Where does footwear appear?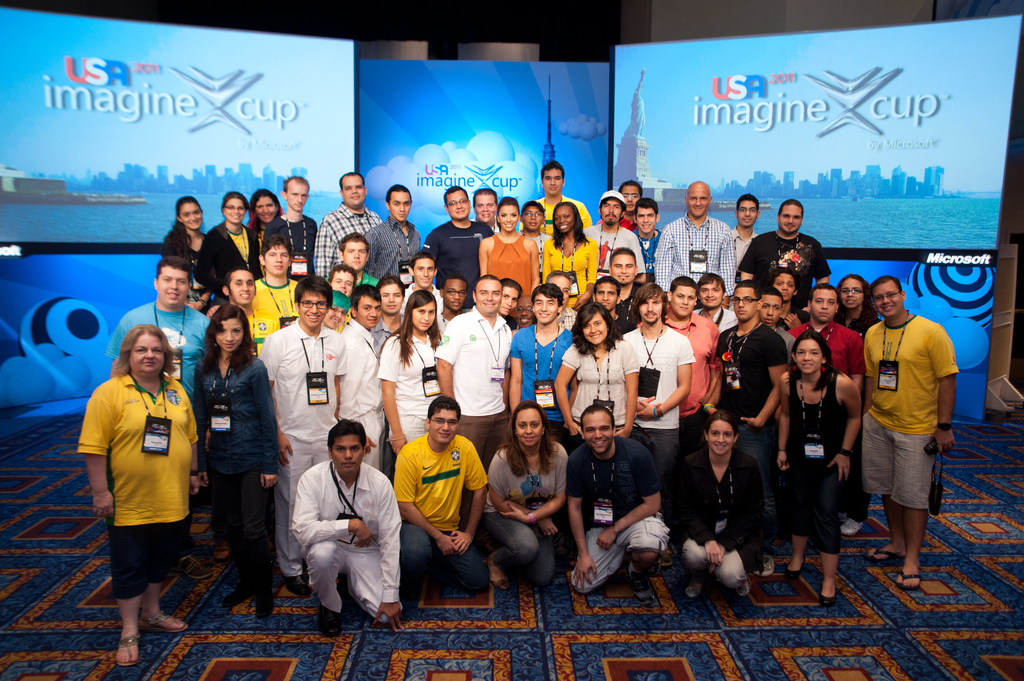
Appears at bbox=(484, 557, 506, 589).
